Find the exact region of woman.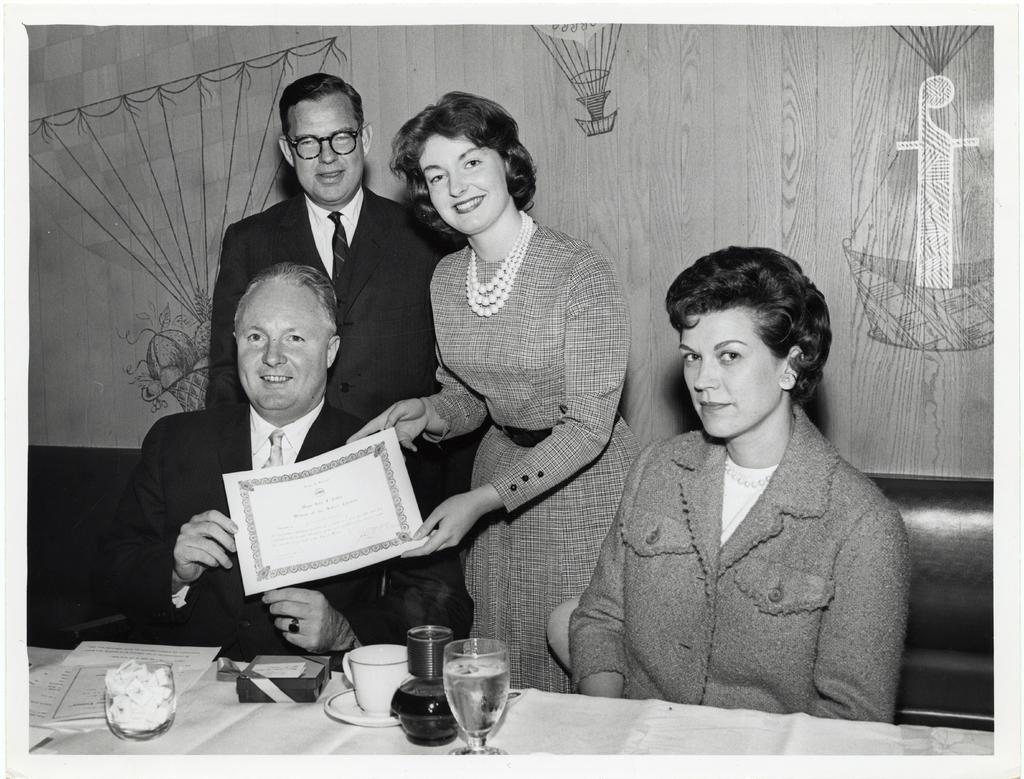
Exact region: l=560, t=234, r=916, b=741.
